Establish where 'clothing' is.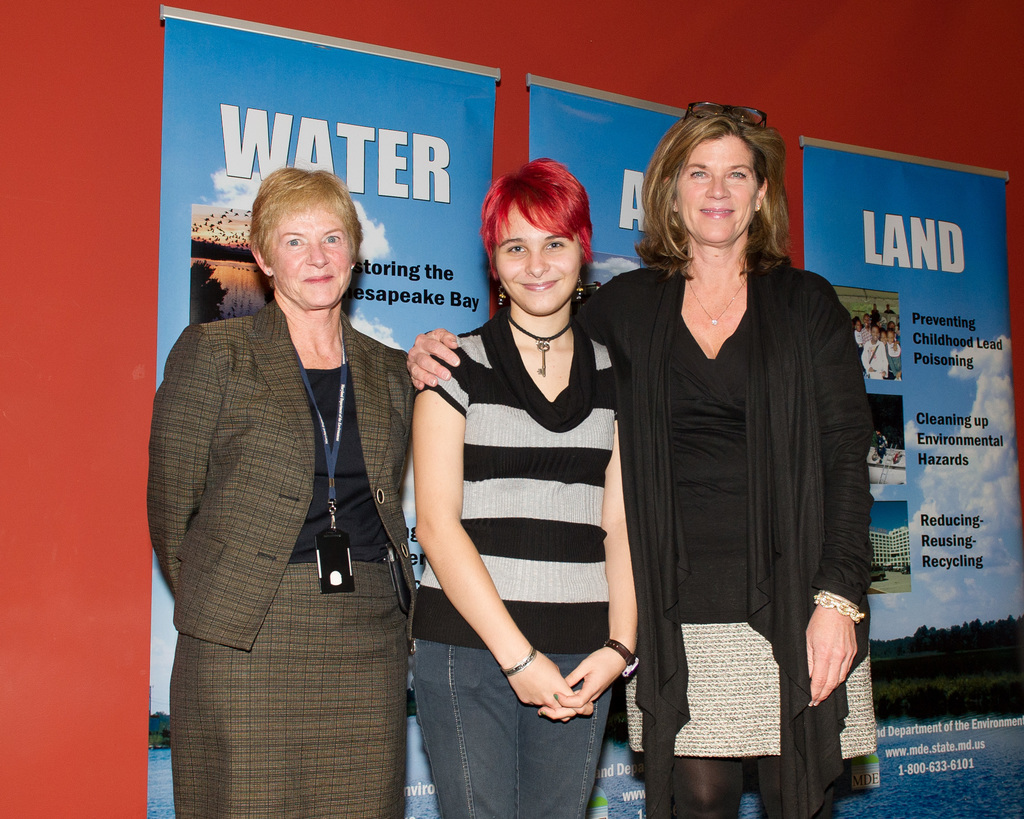
Established at {"x1": 147, "y1": 299, "x2": 419, "y2": 818}.
